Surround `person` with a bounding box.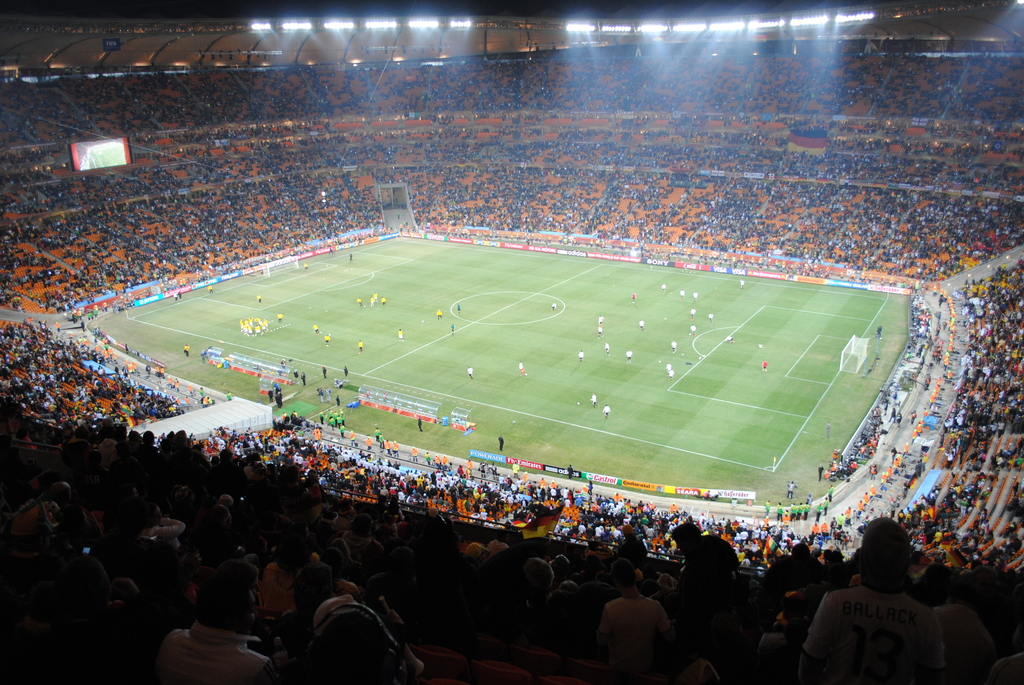
crop(576, 351, 583, 360).
